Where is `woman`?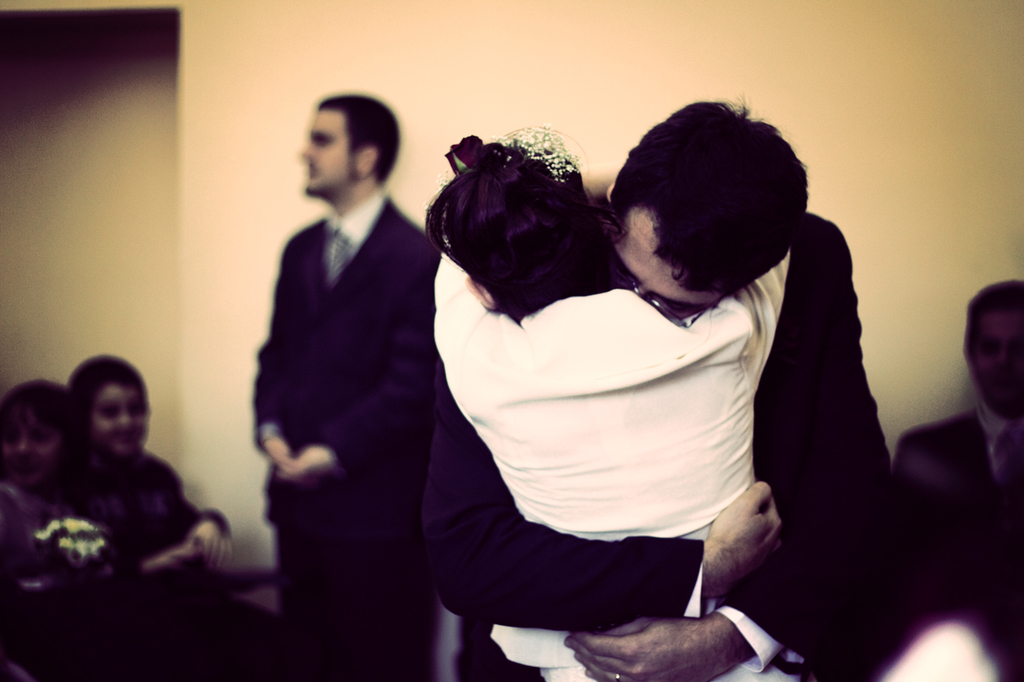
0 371 148 681.
